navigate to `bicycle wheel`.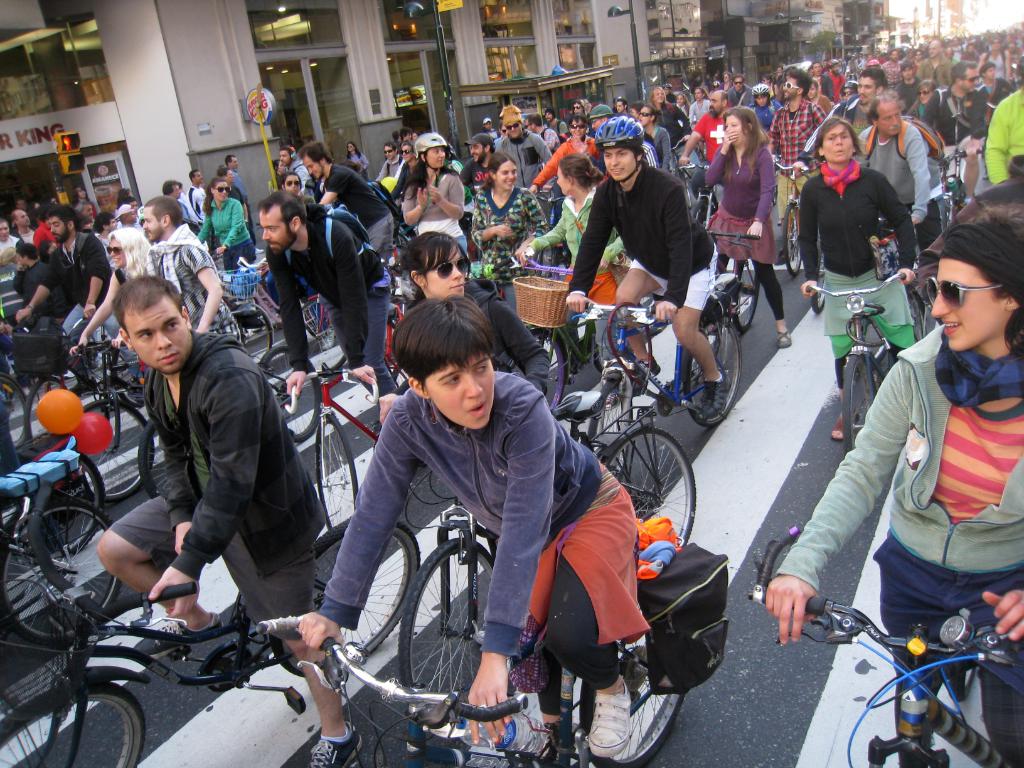
Navigation target: <box>601,422,698,547</box>.
